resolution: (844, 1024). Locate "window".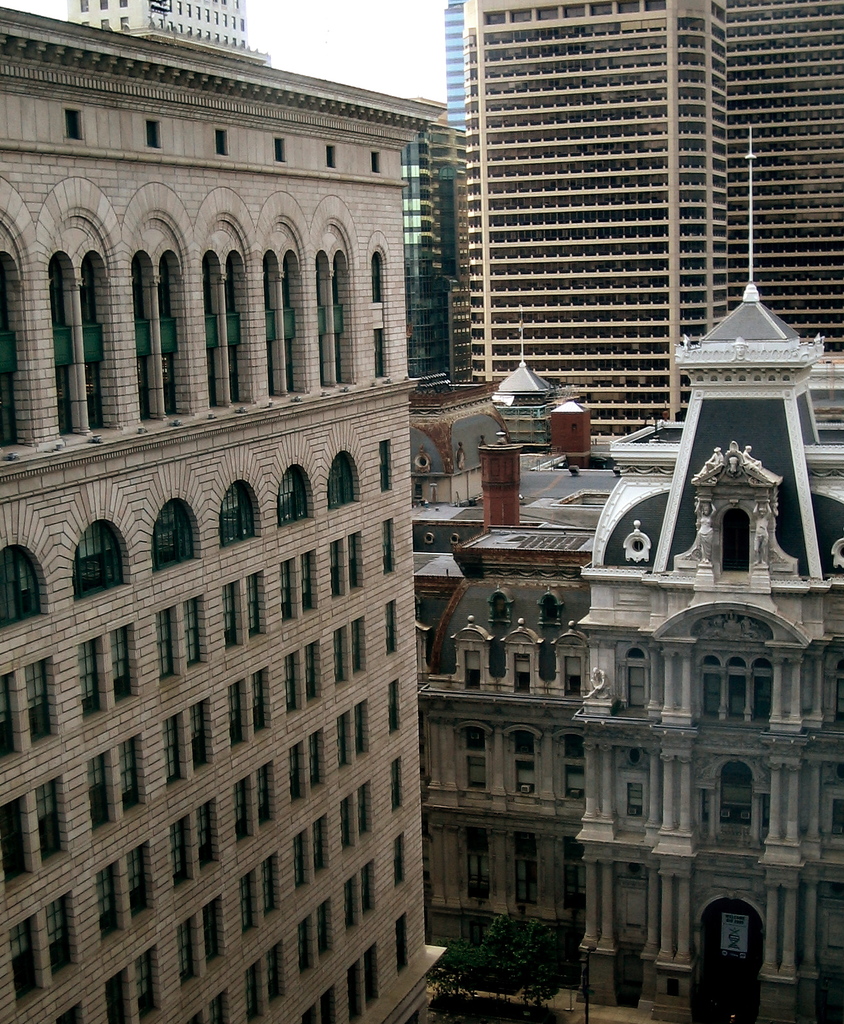
Rect(196, 27, 205, 41).
